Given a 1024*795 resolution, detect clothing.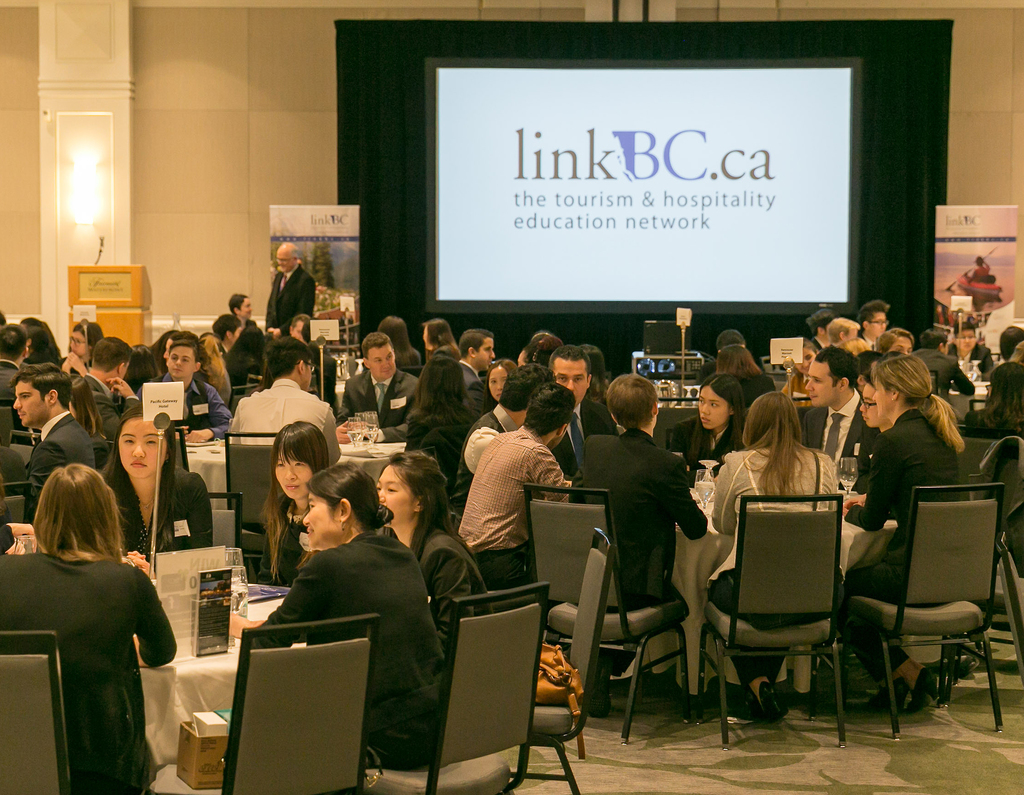
pyautogui.locateOnScreen(711, 444, 836, 677).
